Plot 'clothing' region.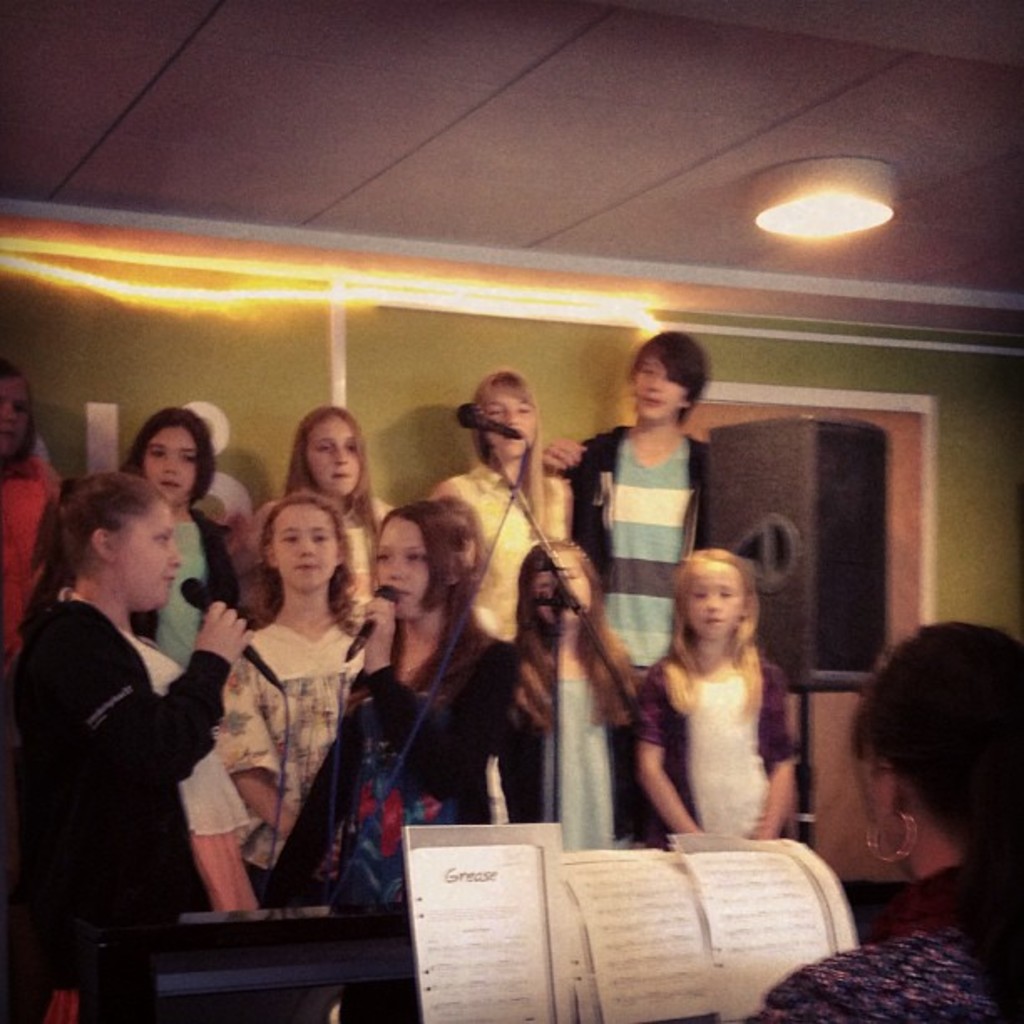
Plotted at x1=581, y1=428, x2=691, y2=709.
